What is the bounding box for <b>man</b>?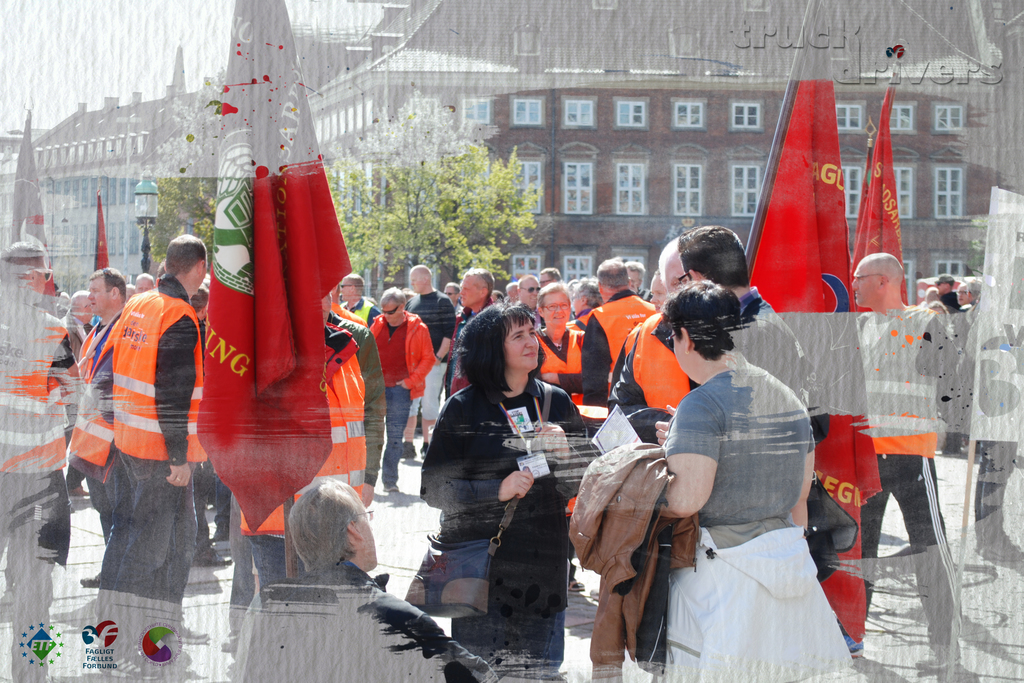
bbox(229, 483, 502, 682).
